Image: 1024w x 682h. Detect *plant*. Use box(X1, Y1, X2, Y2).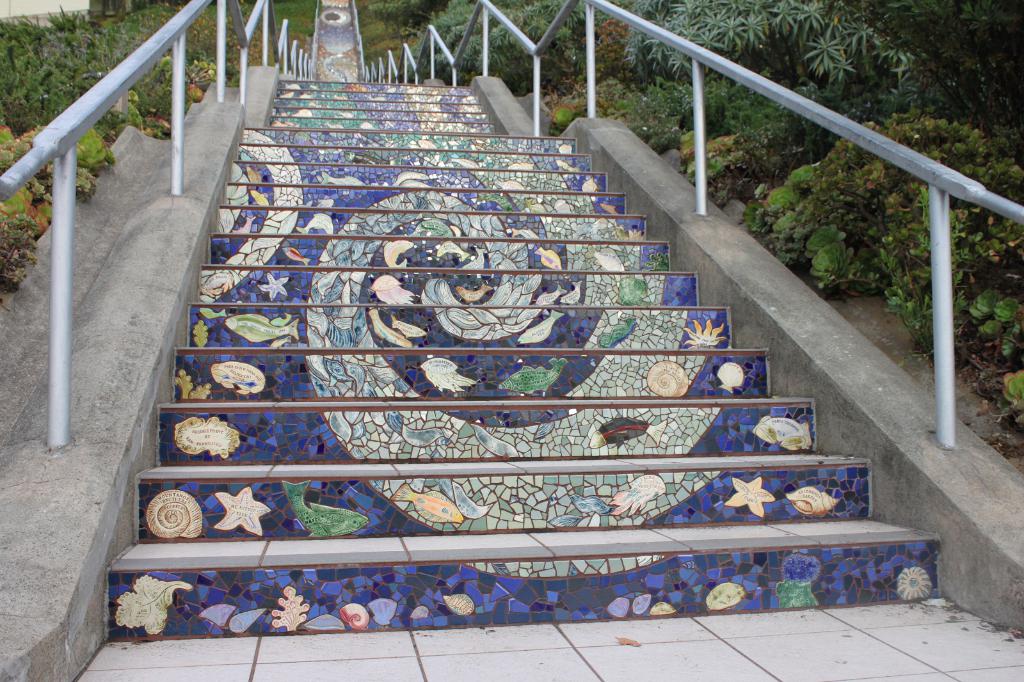
box(649, 102, 840, 204).
